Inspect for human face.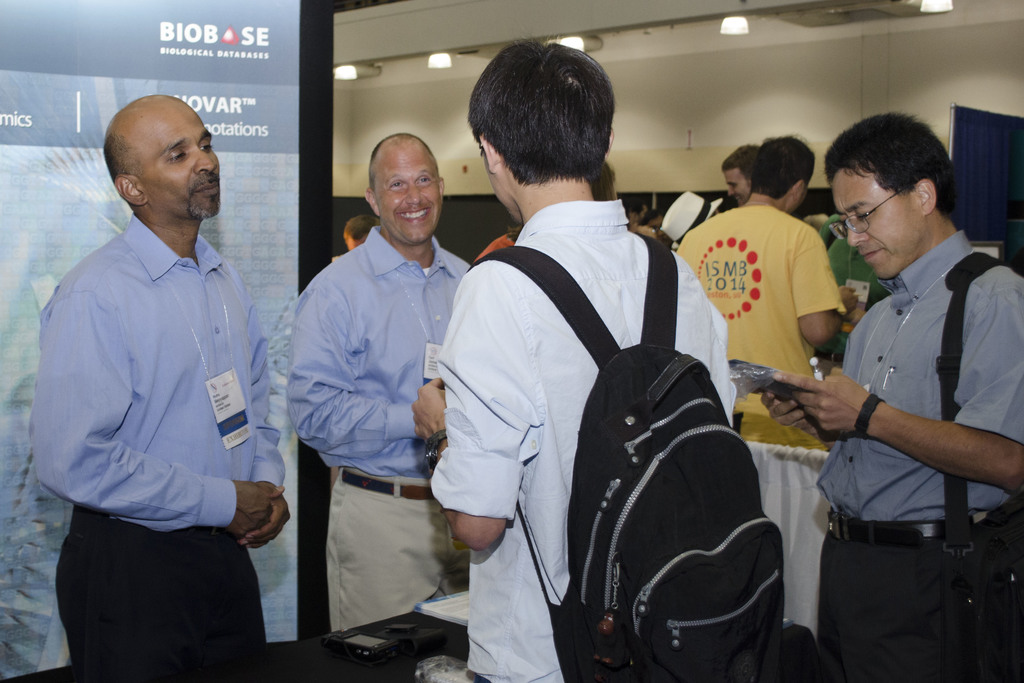
Inspection: (139,99,221,219).
